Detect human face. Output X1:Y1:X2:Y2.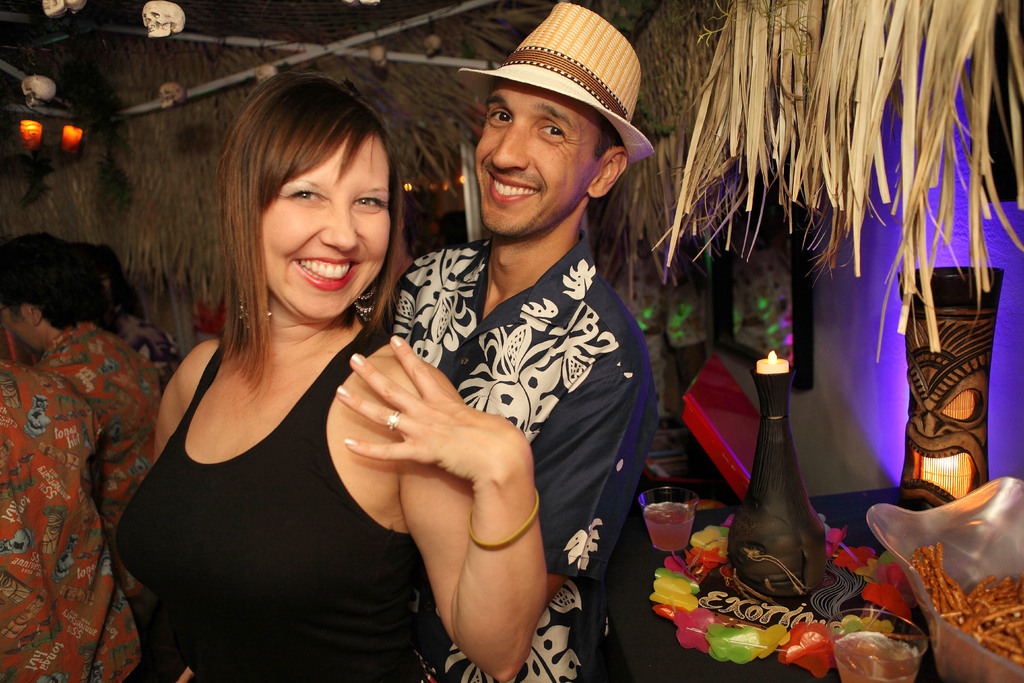
901:337:991:511.
